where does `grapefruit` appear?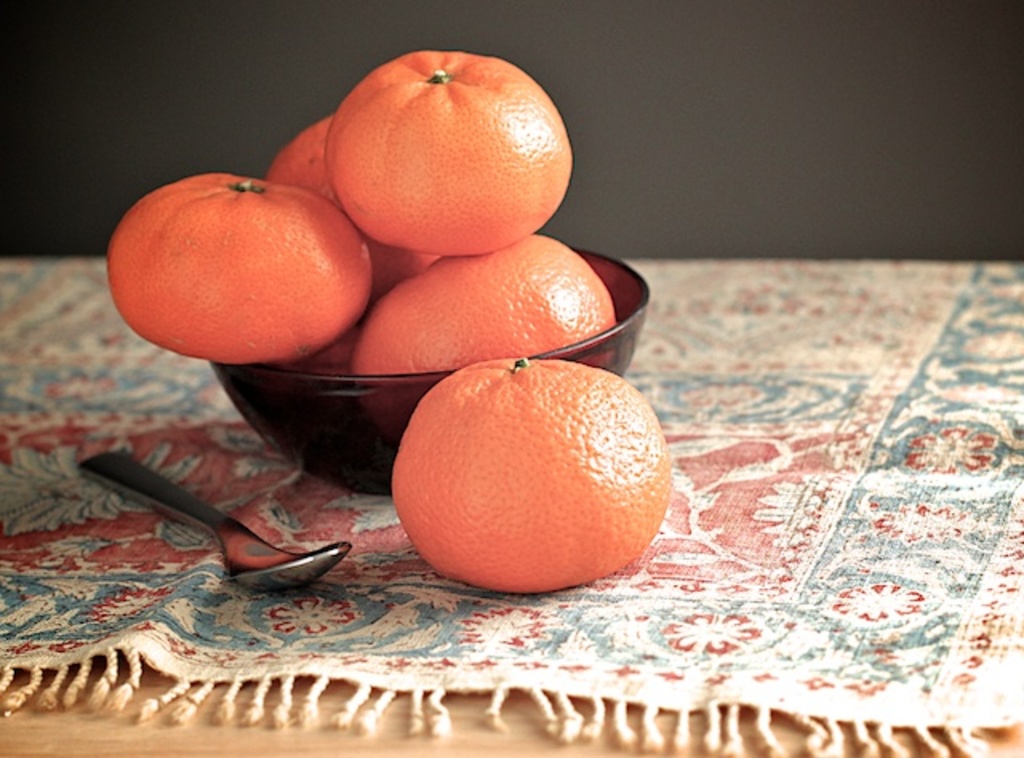
Appears at 392/358/674/593.
